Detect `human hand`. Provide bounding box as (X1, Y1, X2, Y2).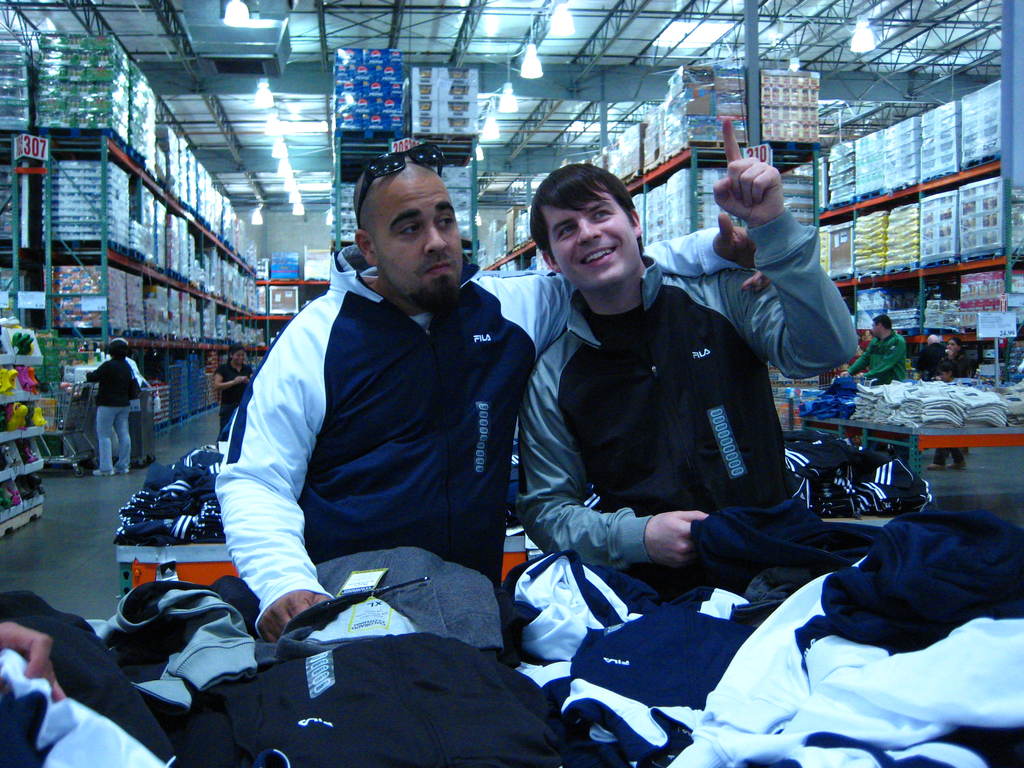
(642, 507, 716, 579).
